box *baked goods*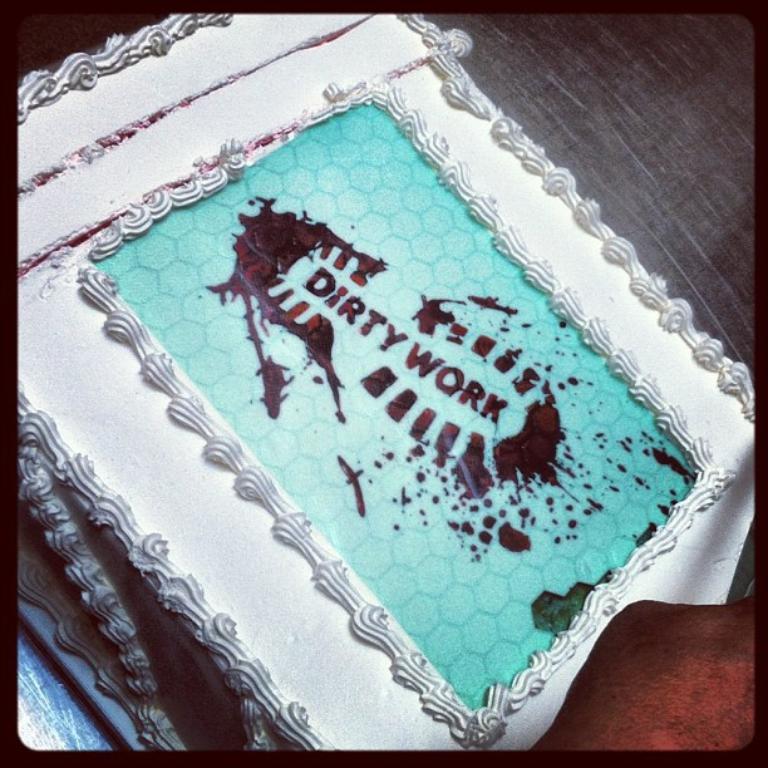
<region>15, 8, 755, 750</region>
